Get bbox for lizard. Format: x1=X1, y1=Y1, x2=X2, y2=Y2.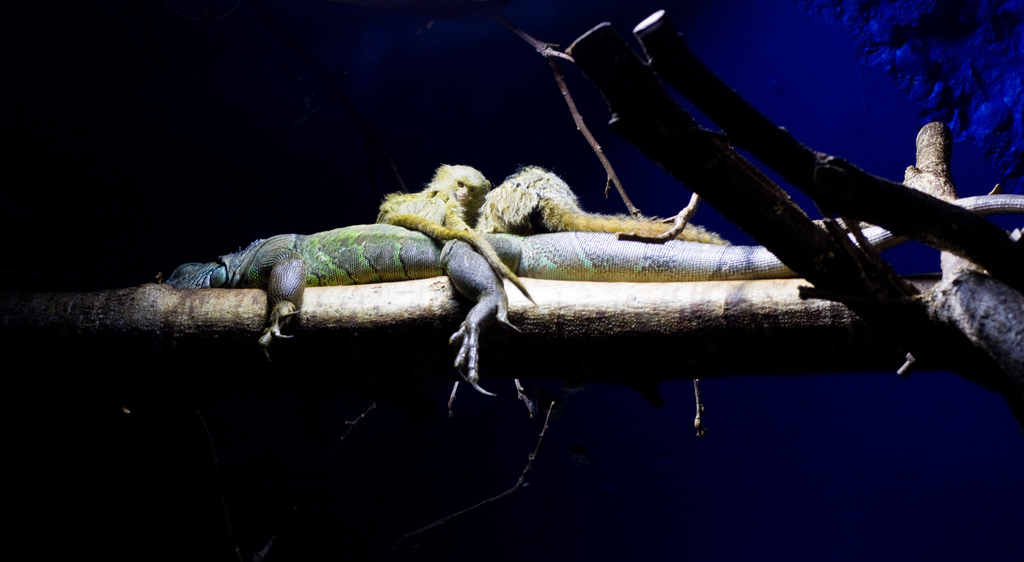
x1=151, y1=193, x2=1018, y2=409.
